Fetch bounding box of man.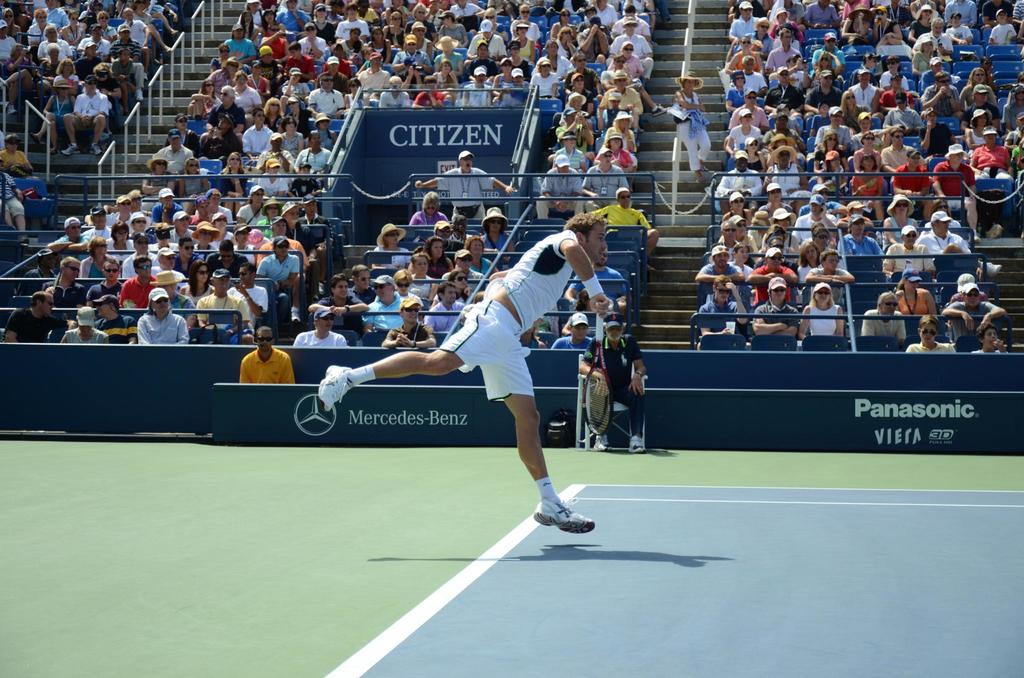
Bbox: [316,204,612,537].
